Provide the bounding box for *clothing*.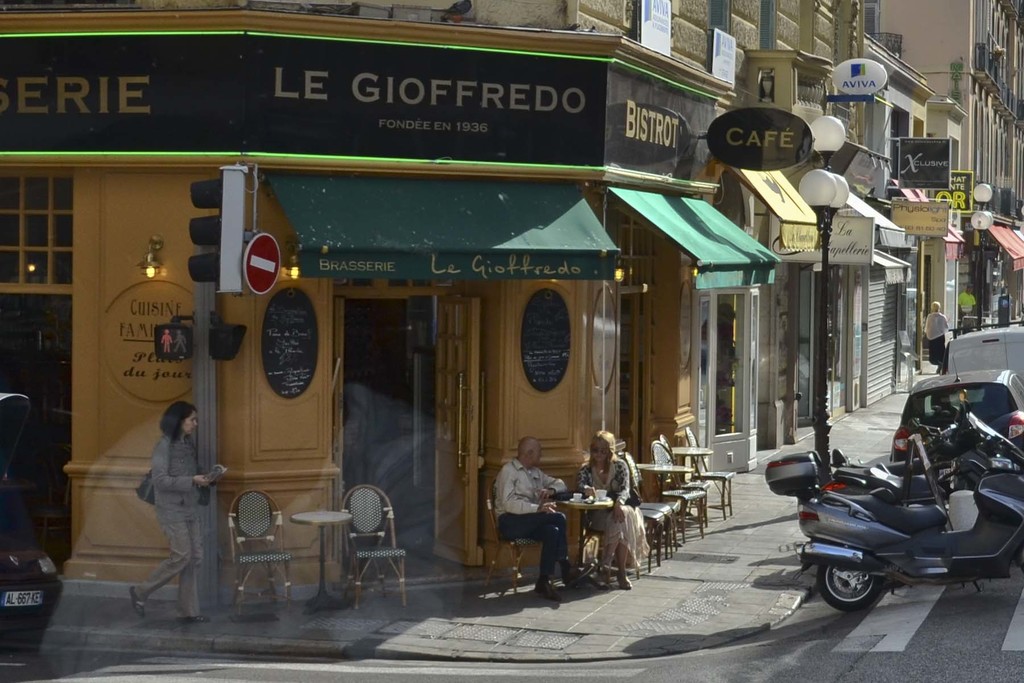
bbox=[571, 445, 639, 557].
